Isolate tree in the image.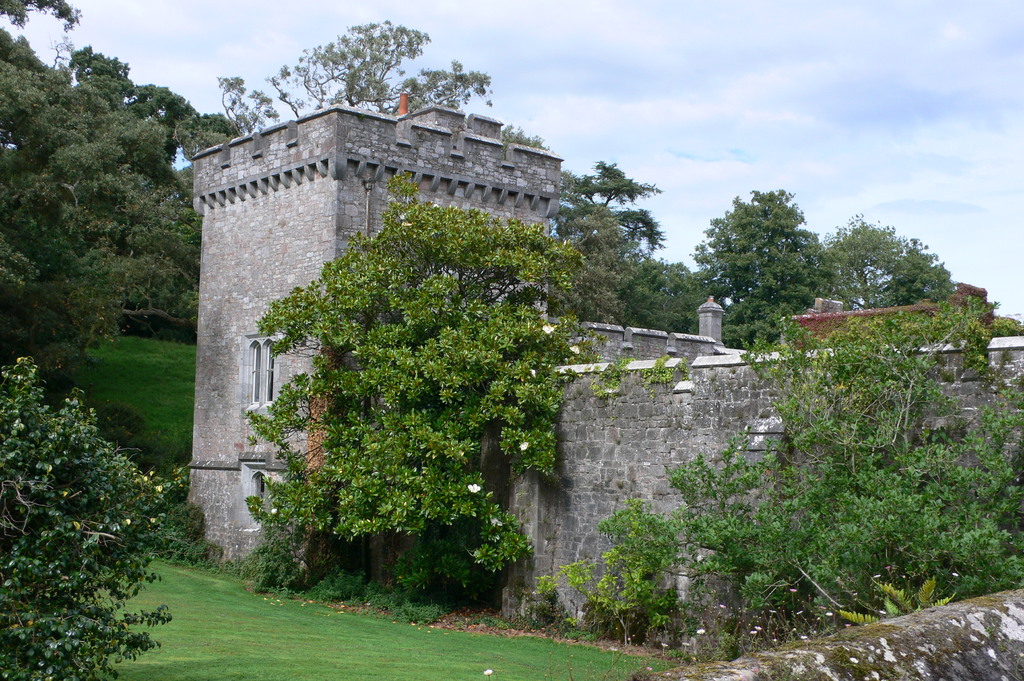
Isolated region: {"x1": 702, "y1": 171, "x2": 844, "y2": 339}.
